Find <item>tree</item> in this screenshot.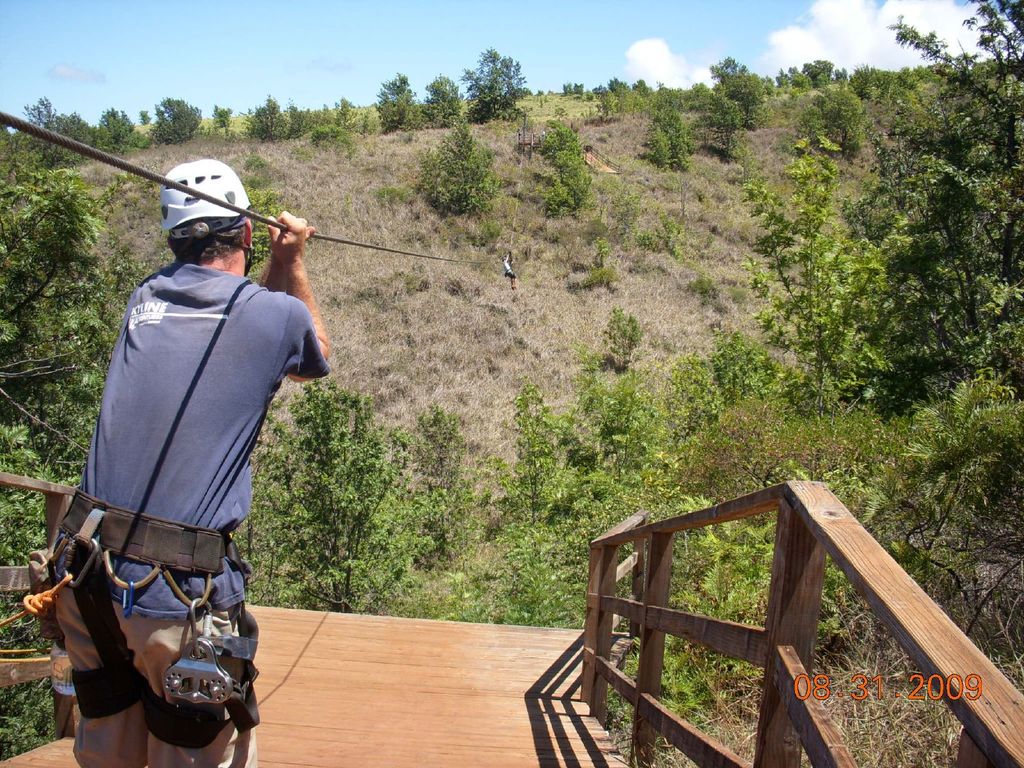
The bounding box for <item>tree</item> is (x1=496, y1=383, x2=563, y2=521).
